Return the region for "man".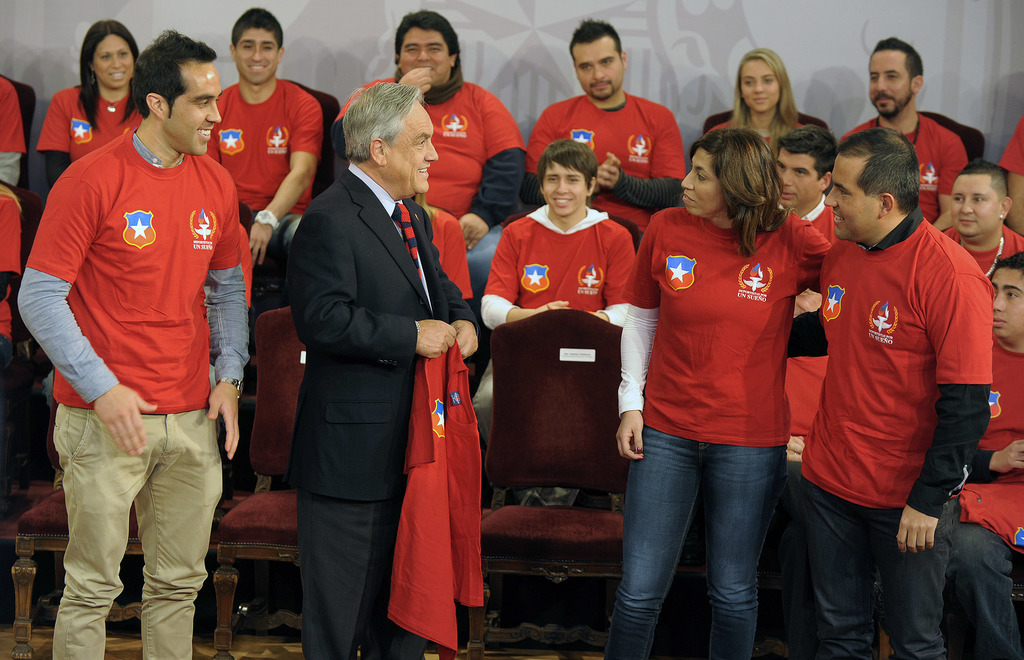
[522,19,686,232].
